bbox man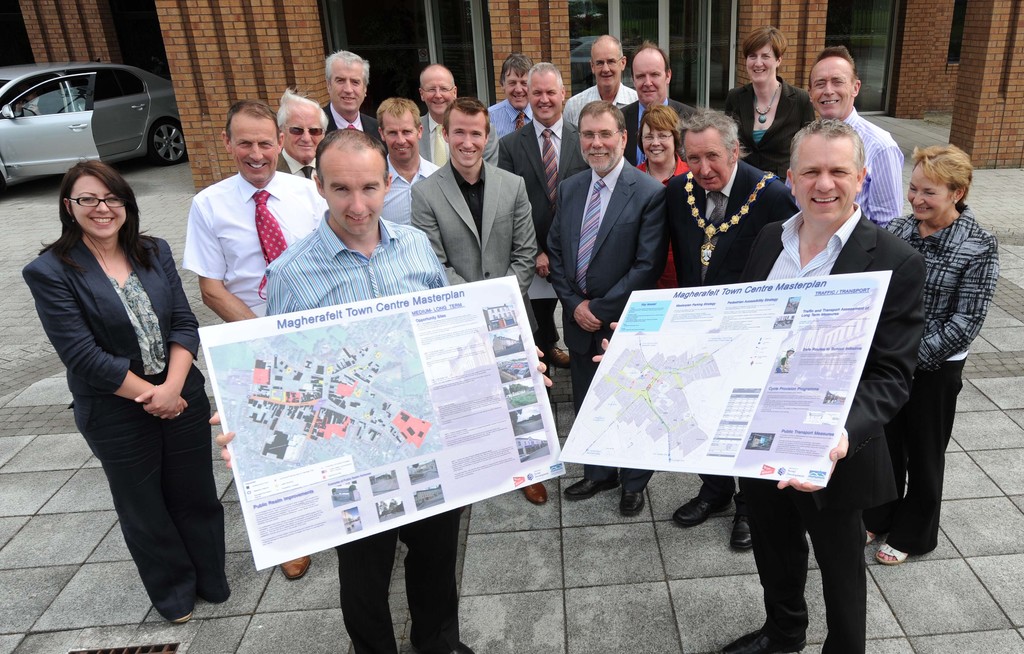
[375,99,438,225]
